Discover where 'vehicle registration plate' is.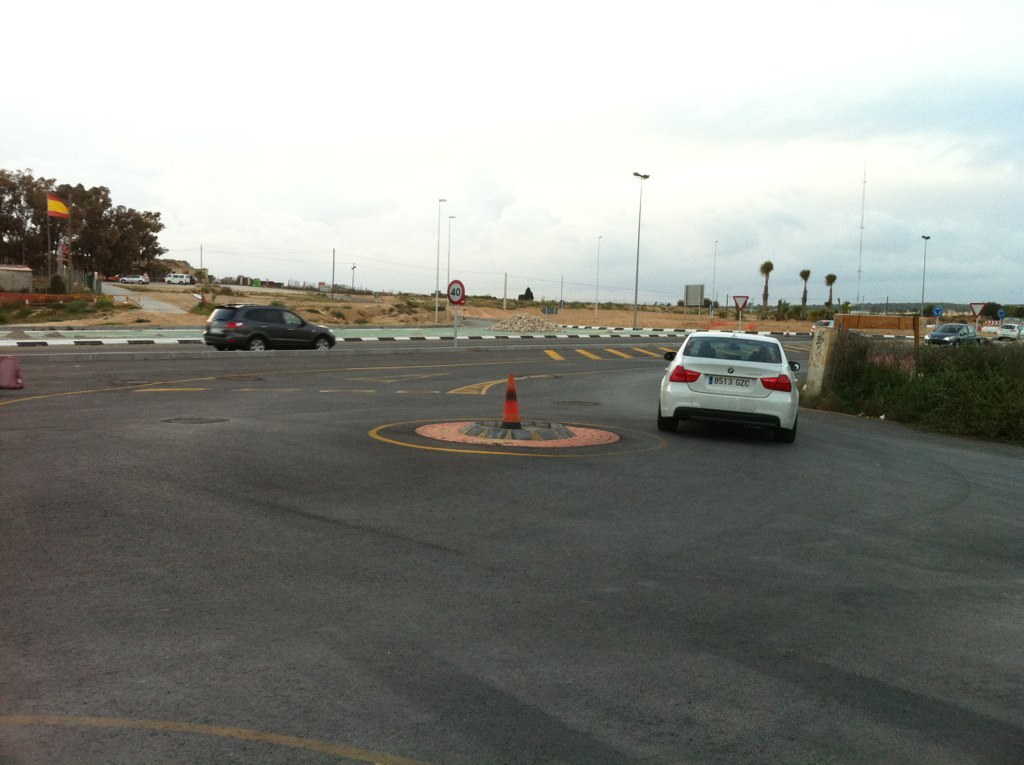
Discovered at x1=707 y1=375 x2=753 y2=385.
